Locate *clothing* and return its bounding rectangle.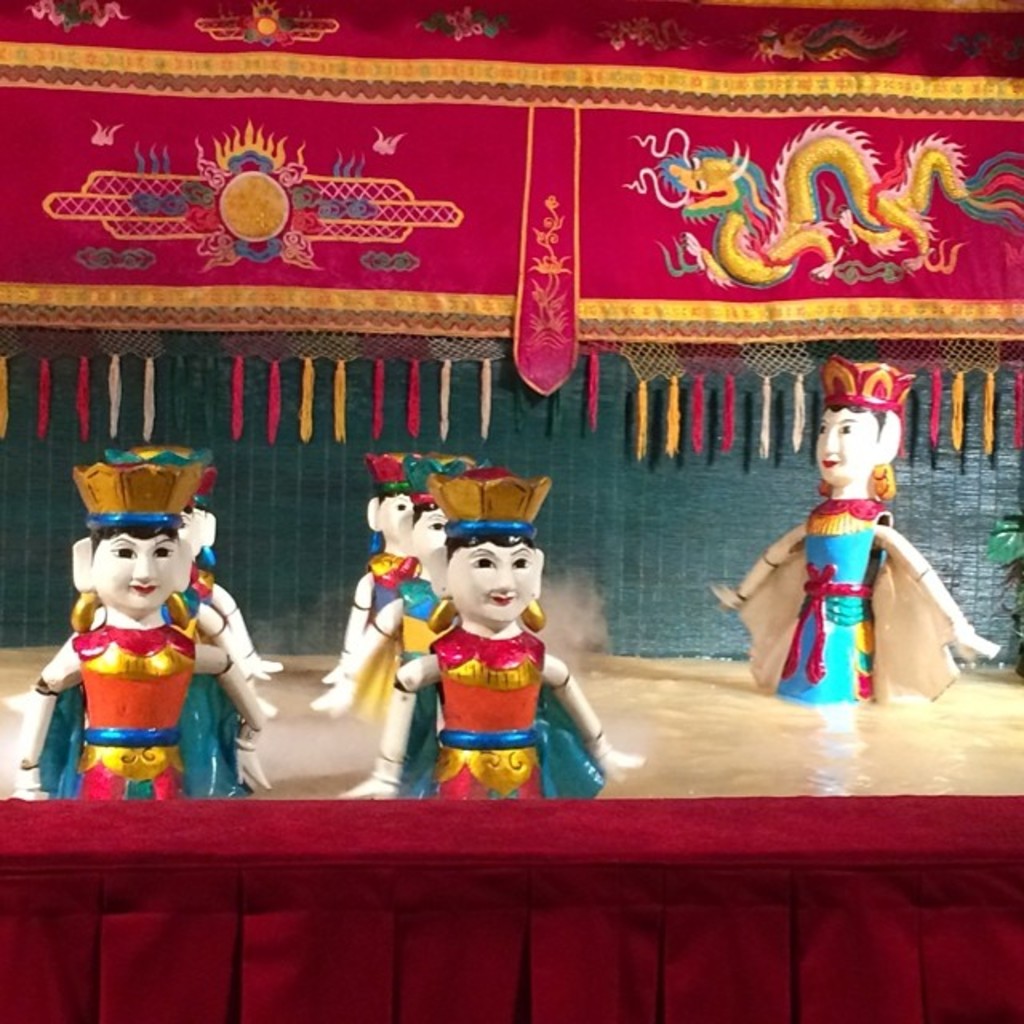
bbox=[77, 590, 203, 637].
